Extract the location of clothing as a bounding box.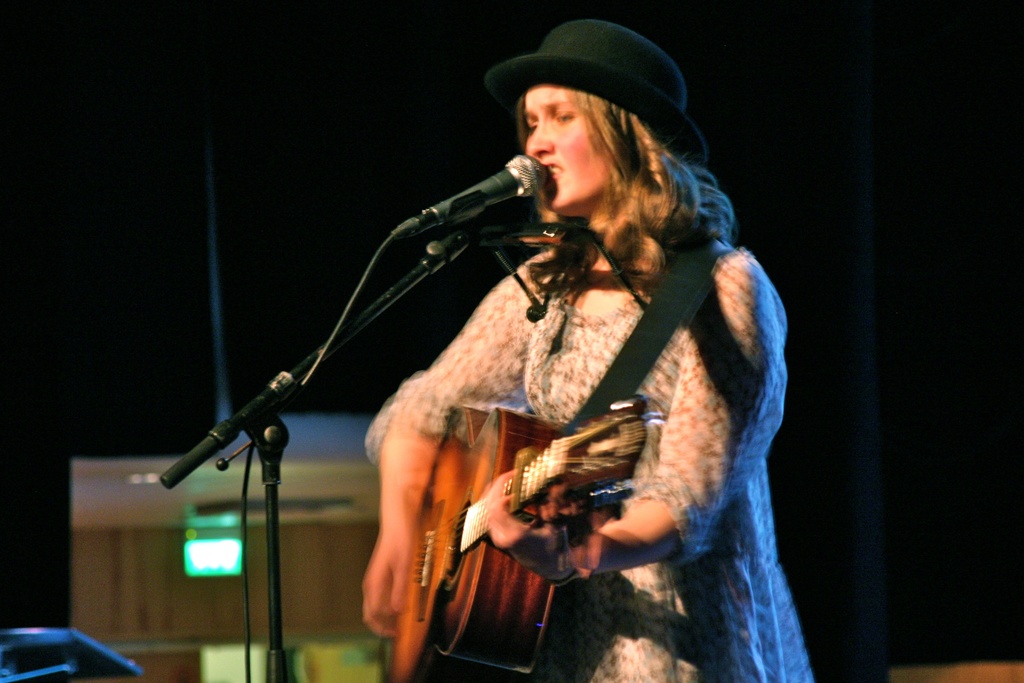
{"x1": 360, "y1": 236, "x2": 814, "y2": 682}.
